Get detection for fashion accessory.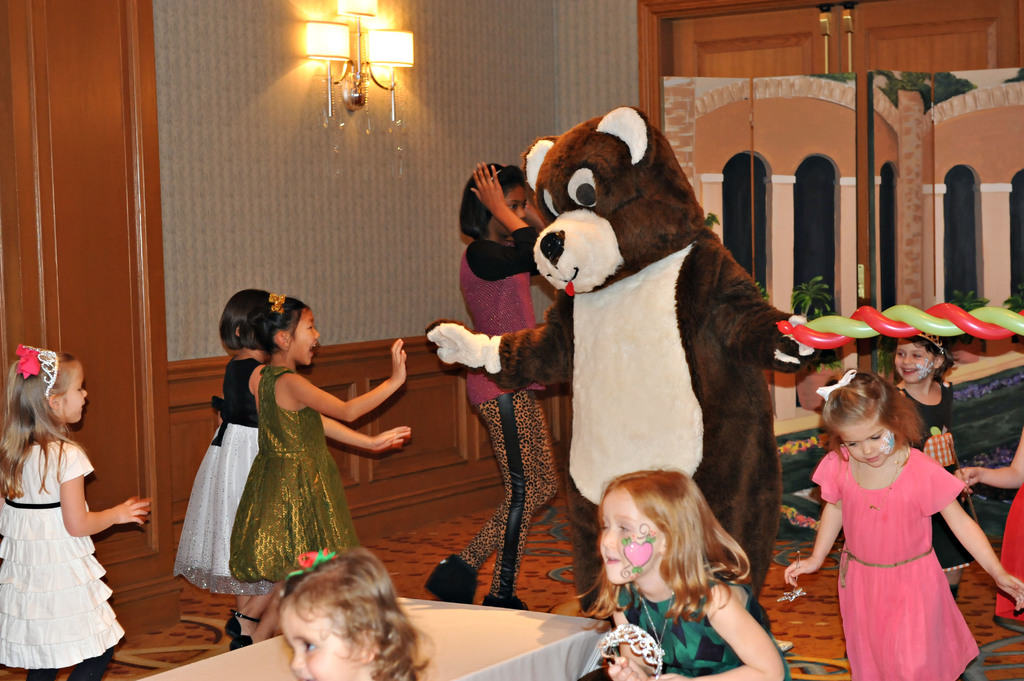
Detection: (774,550,803,600).
